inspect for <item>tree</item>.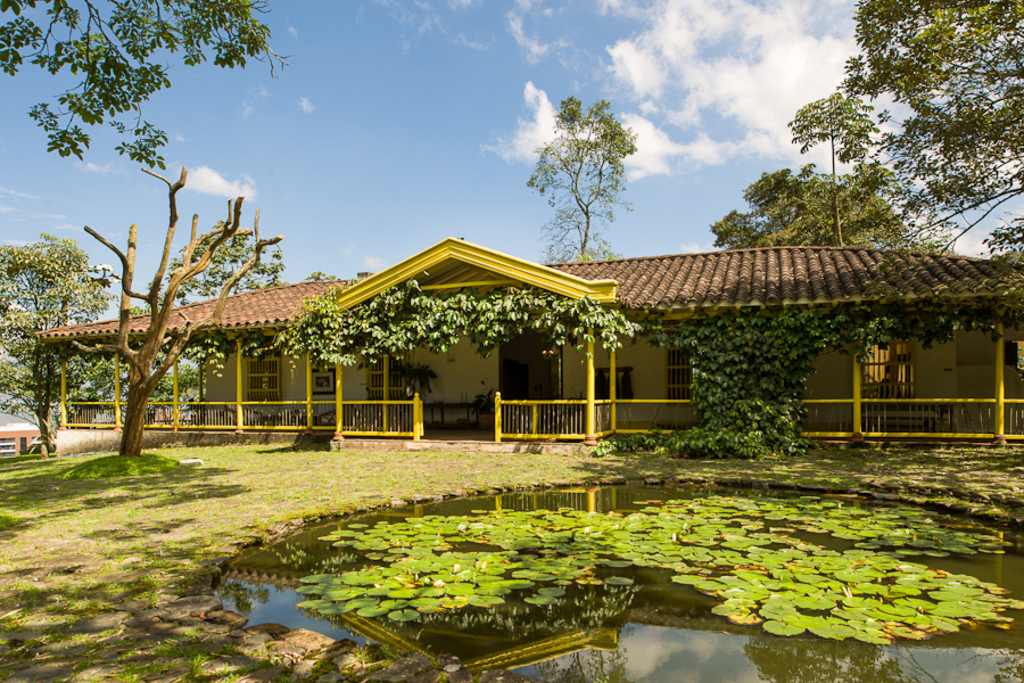
Inspection: x1=0, y1=0, x2=298, y2=168.
